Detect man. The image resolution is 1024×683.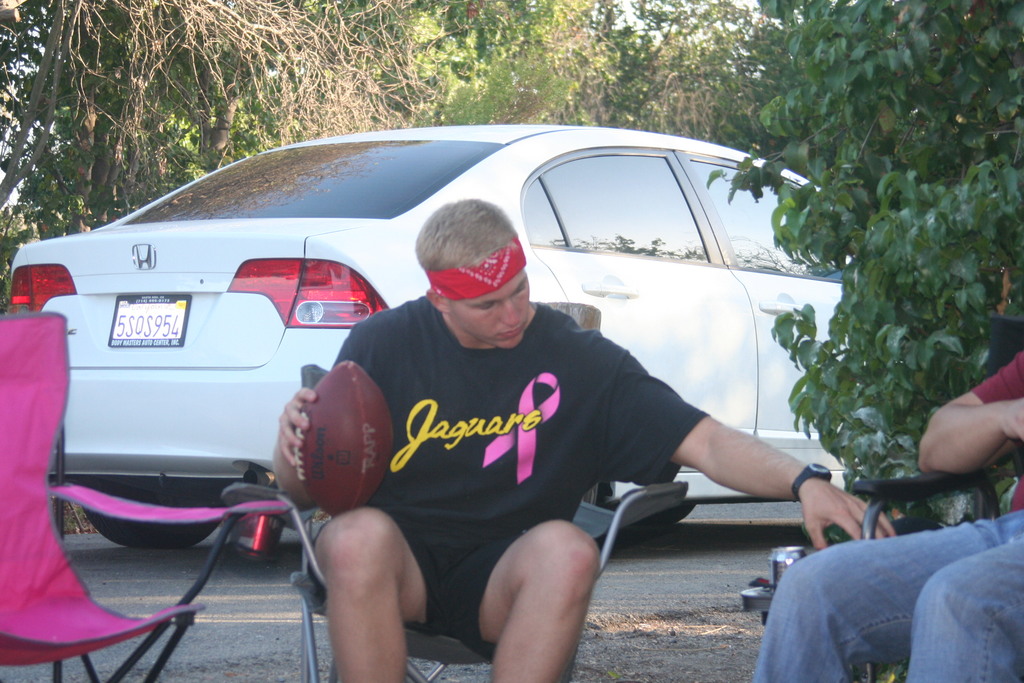
[left=269, top=197, right=897, bottom=682].
